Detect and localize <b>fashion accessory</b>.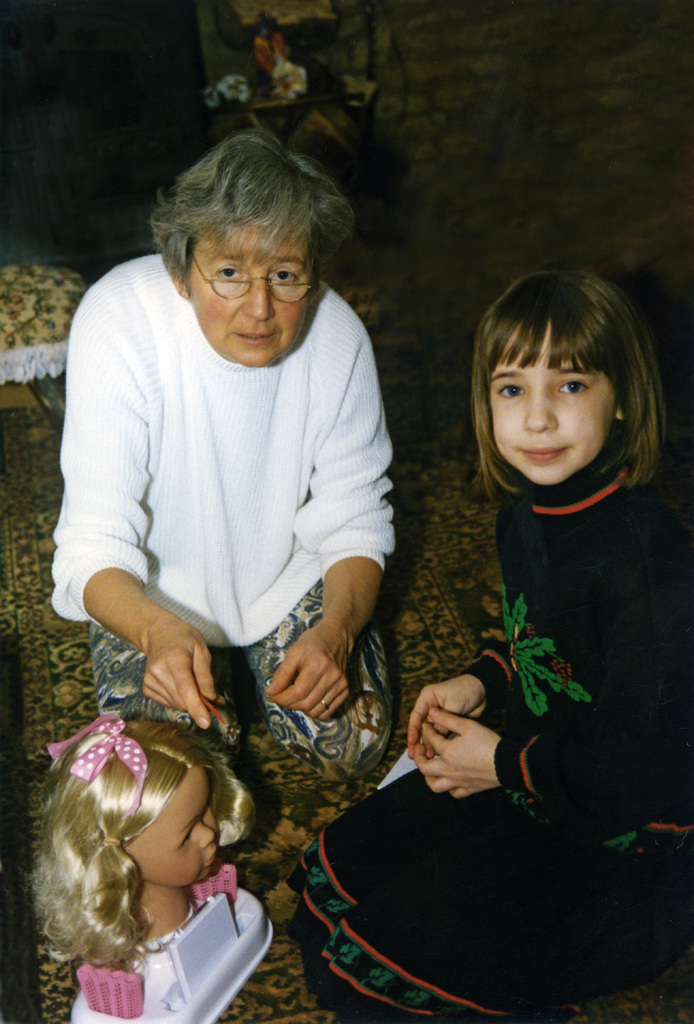
Localized at (x1=45, y1=703, x2=154, y2=785).
